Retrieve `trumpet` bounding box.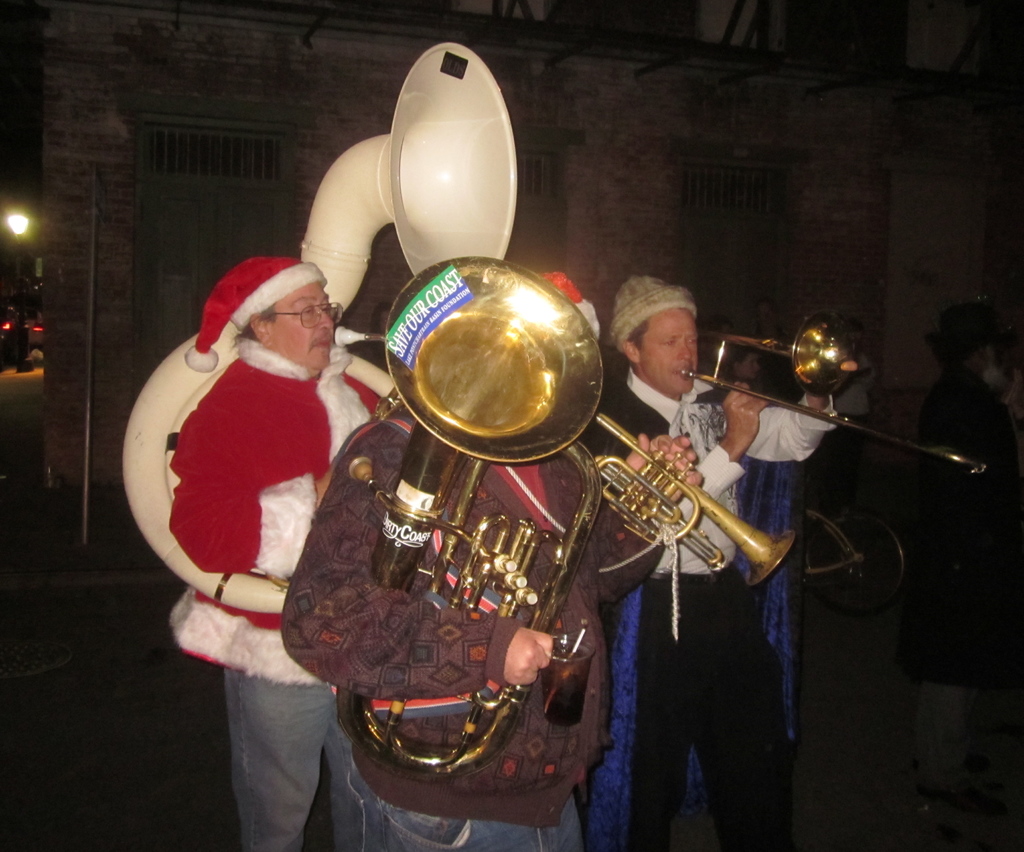
Bounding box: {"x1": 365, "y1": 257, "x2": 608, "y2": 771}.
